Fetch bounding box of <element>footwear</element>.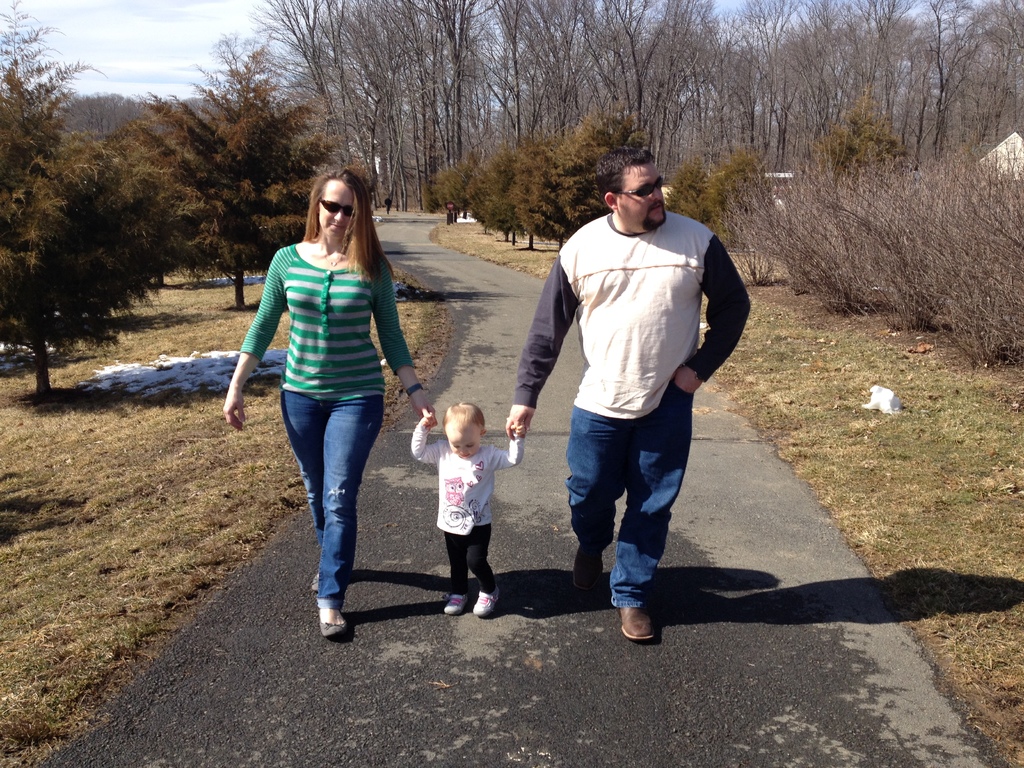
Bbox: {"left": 609, "top": 584, "right": 664, "bottom": 641}.
